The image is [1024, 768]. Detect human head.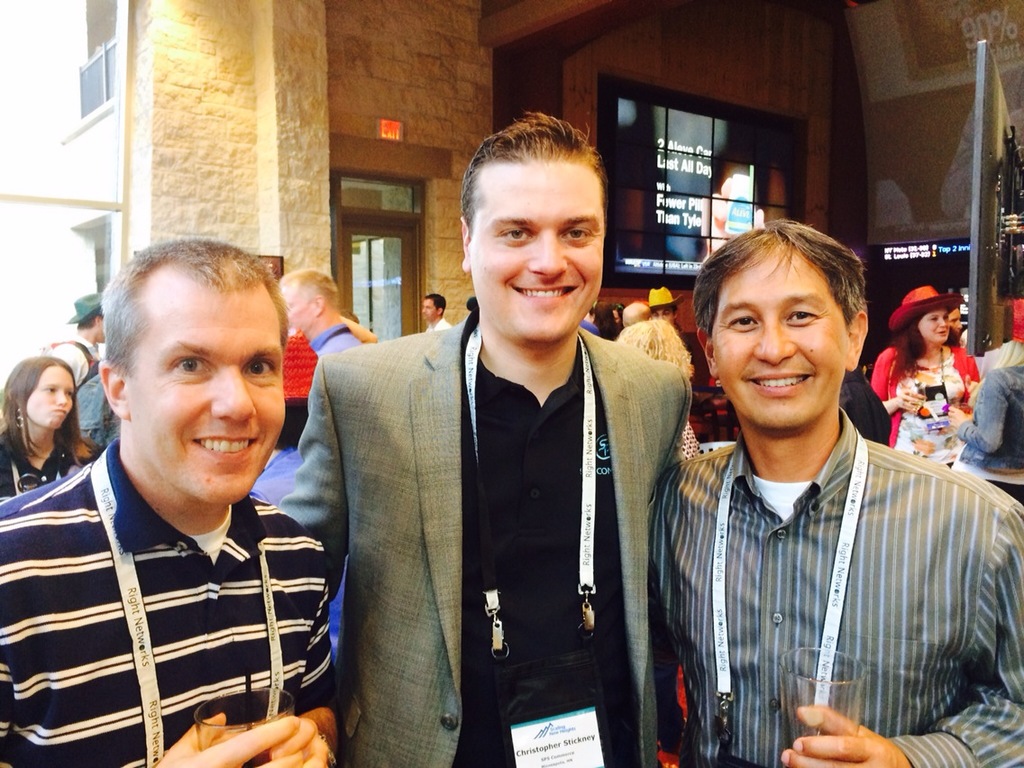
Detection: 618/302/657/327.
